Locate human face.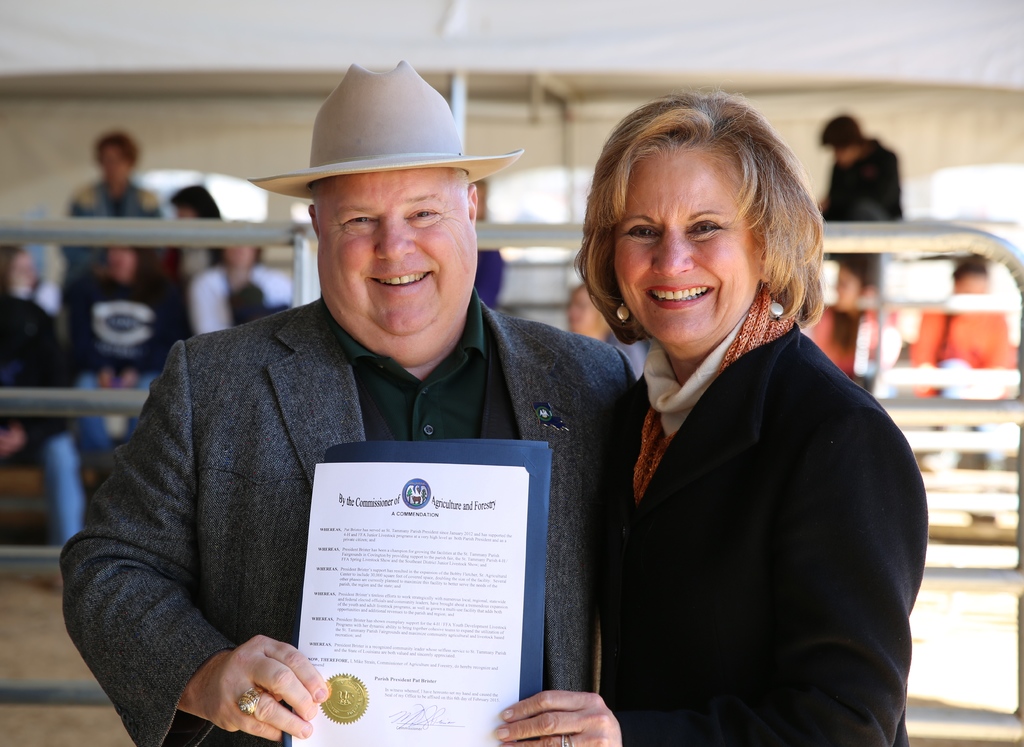
Bounding box: Rect(618, 142, 765, 344).
